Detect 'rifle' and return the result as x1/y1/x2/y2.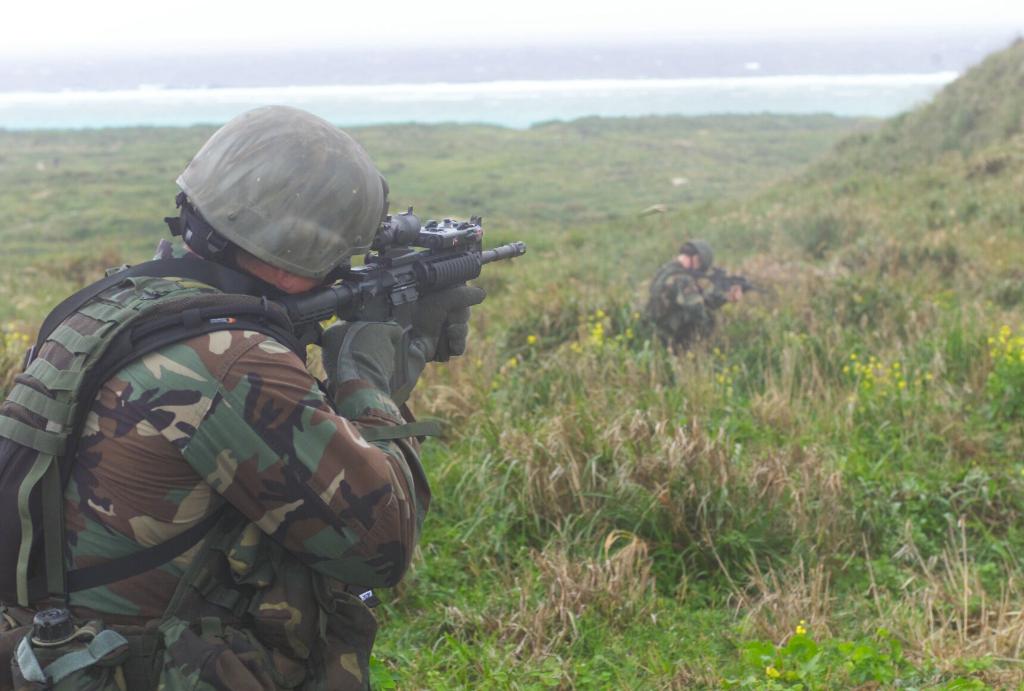
271/211/525/356.
